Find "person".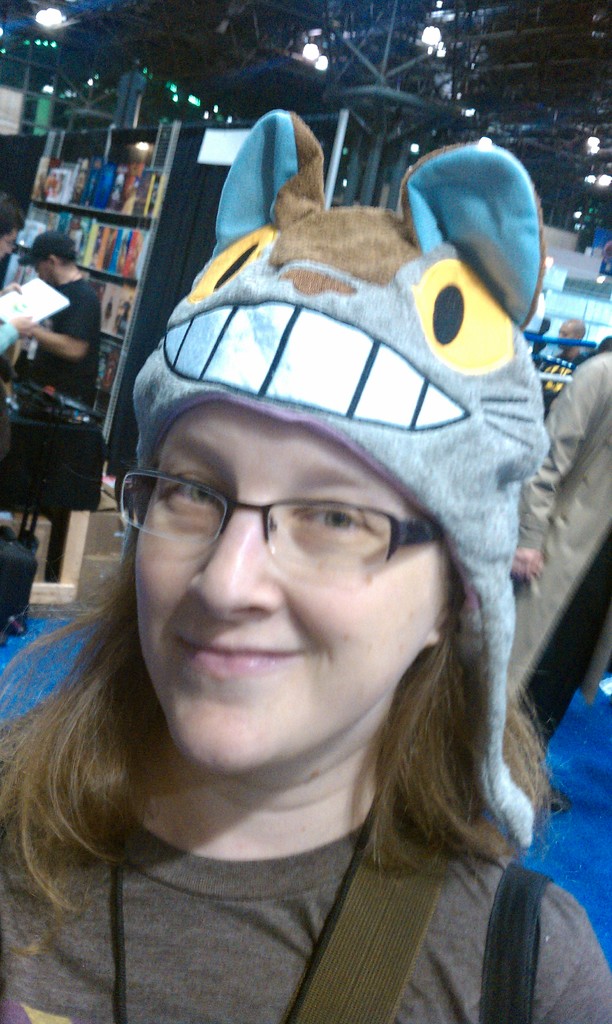
511 350 611 819.
